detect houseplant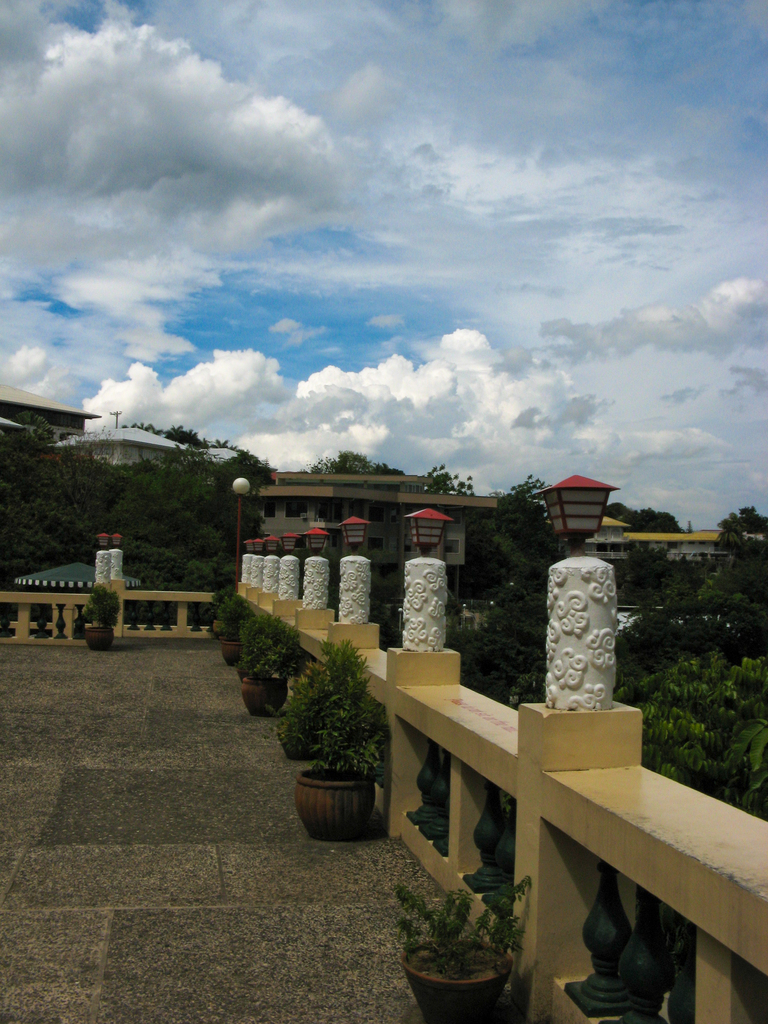
<box>273,636,389,839</box>
